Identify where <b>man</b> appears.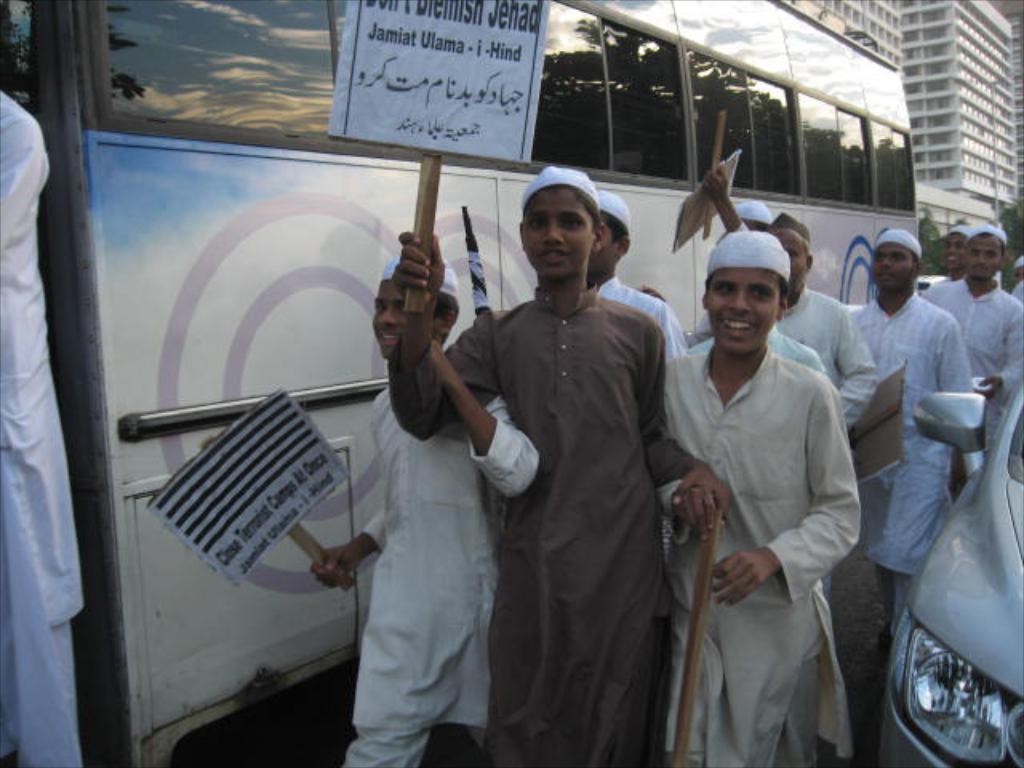
Appears at <box>931,219,973,293</box>.
